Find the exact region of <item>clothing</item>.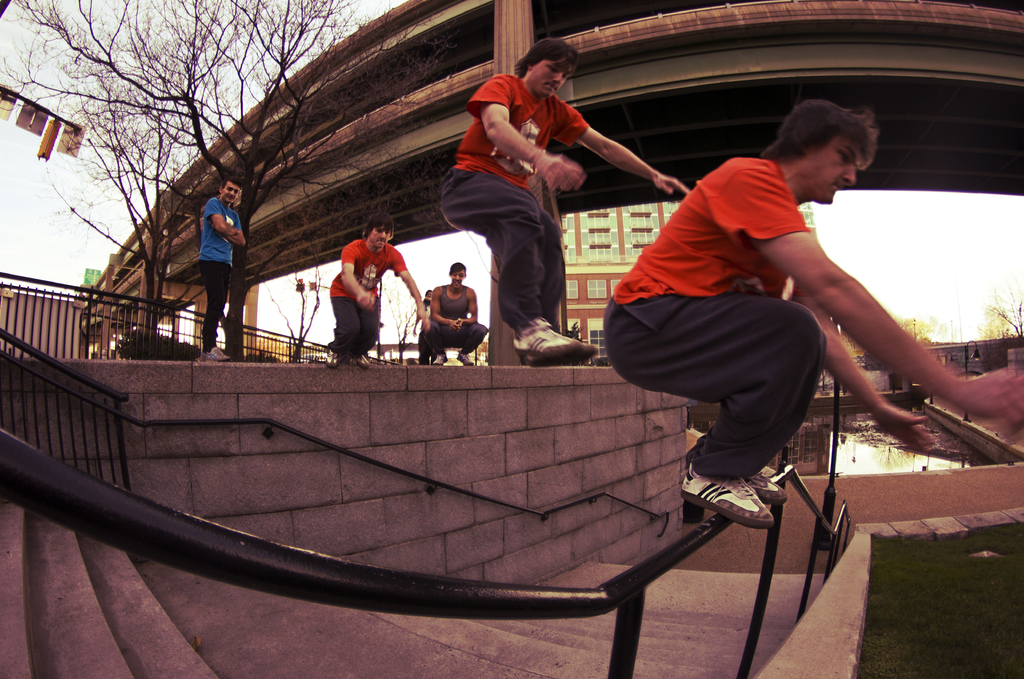
Exact region: (x1=438, y1=72, x2=589, y2=339).
